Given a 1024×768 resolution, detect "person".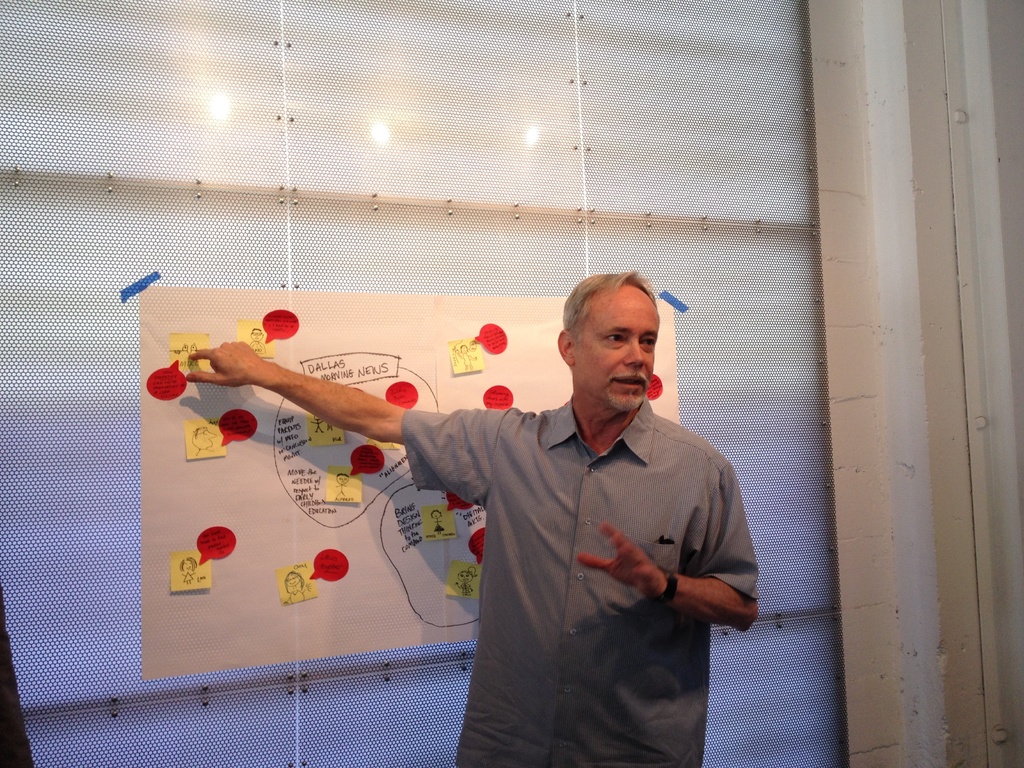
(182, 557, 198, 585).
